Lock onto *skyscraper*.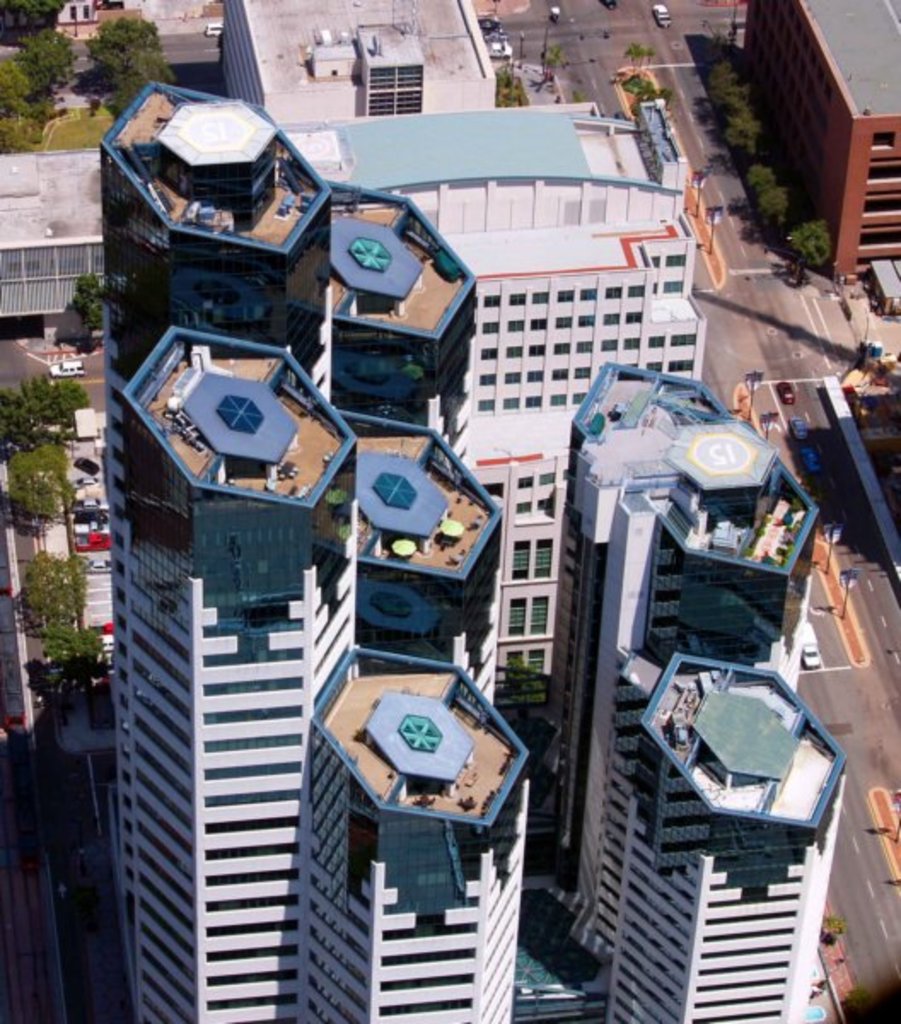
Locked: pyautogui.locateOnScreen(304, 623, 546, 1022).
